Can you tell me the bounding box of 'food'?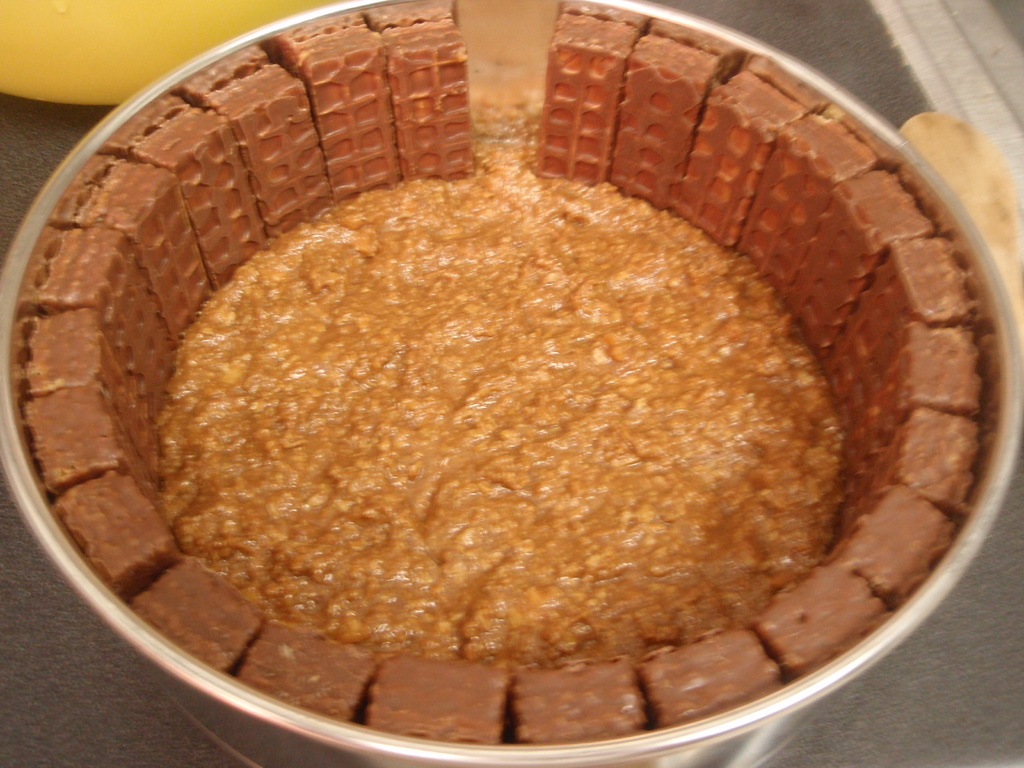
locate(23, 1, 983, 746).
